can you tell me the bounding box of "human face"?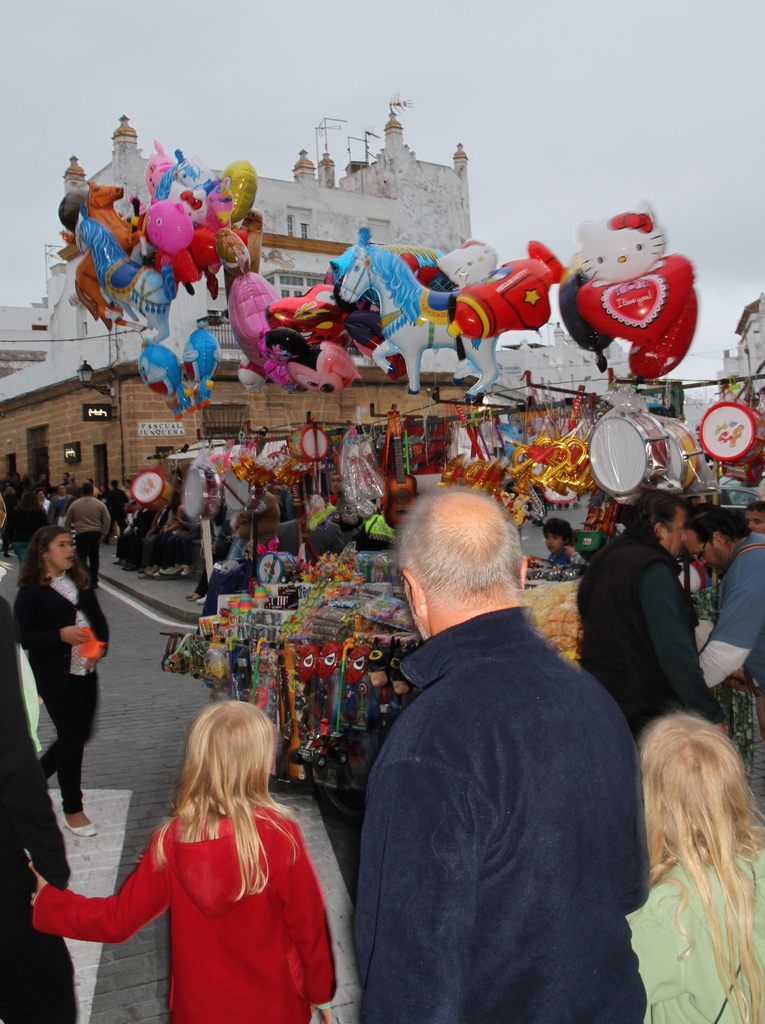
select_region(742, 504, 763, 525).
